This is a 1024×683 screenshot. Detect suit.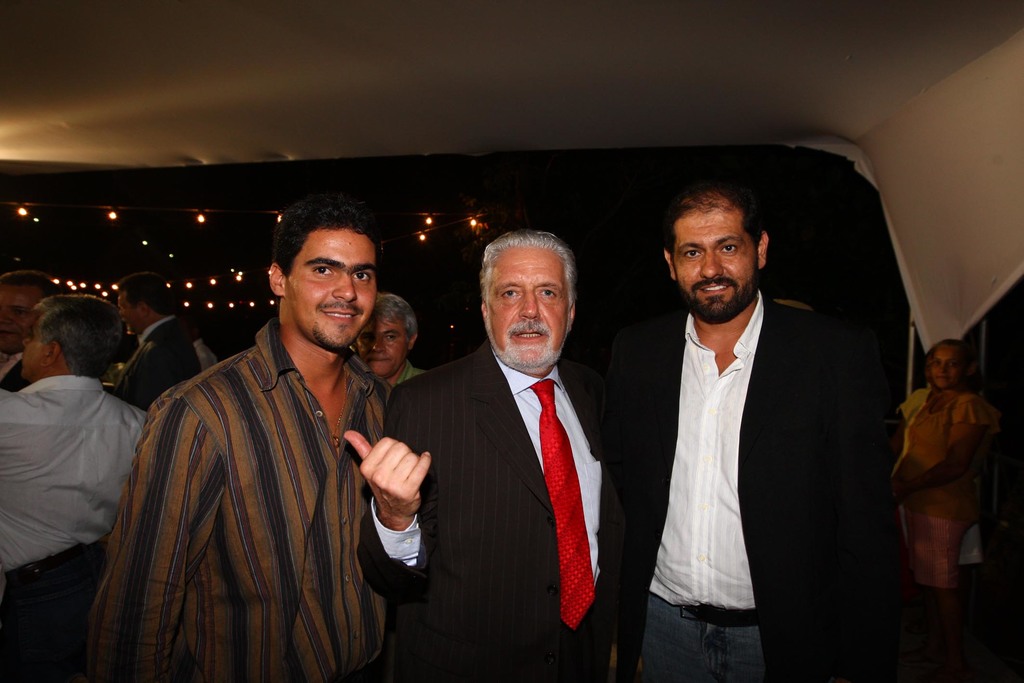
{"left": 371, "top": 246, "right": 636, "bottom": 662}.
